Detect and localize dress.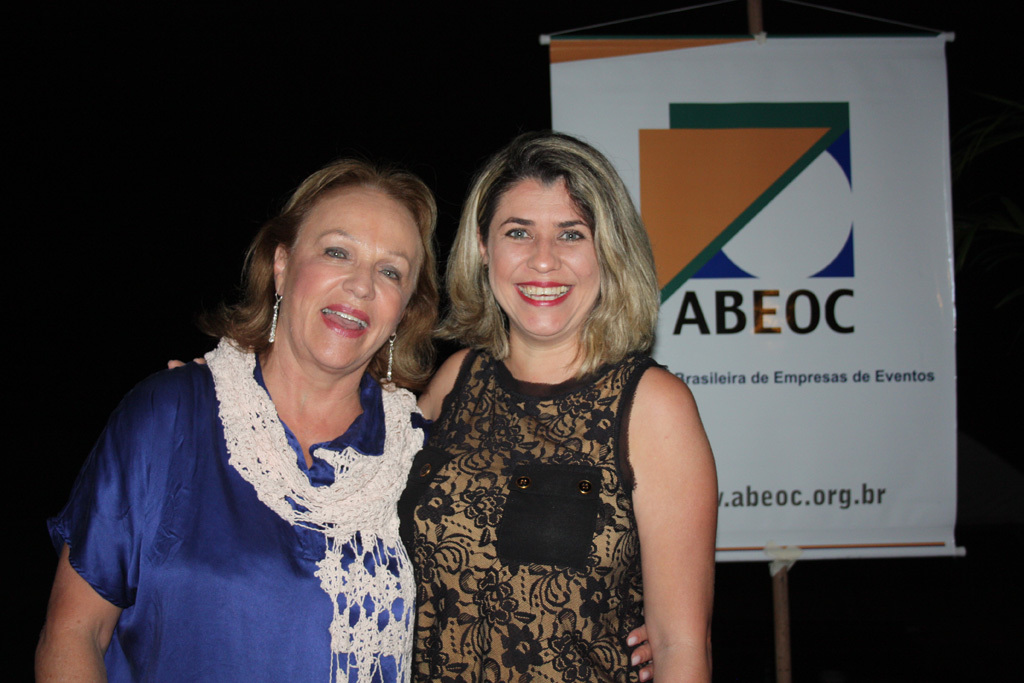
Localized at select_region(47, 347, 420, 682).
